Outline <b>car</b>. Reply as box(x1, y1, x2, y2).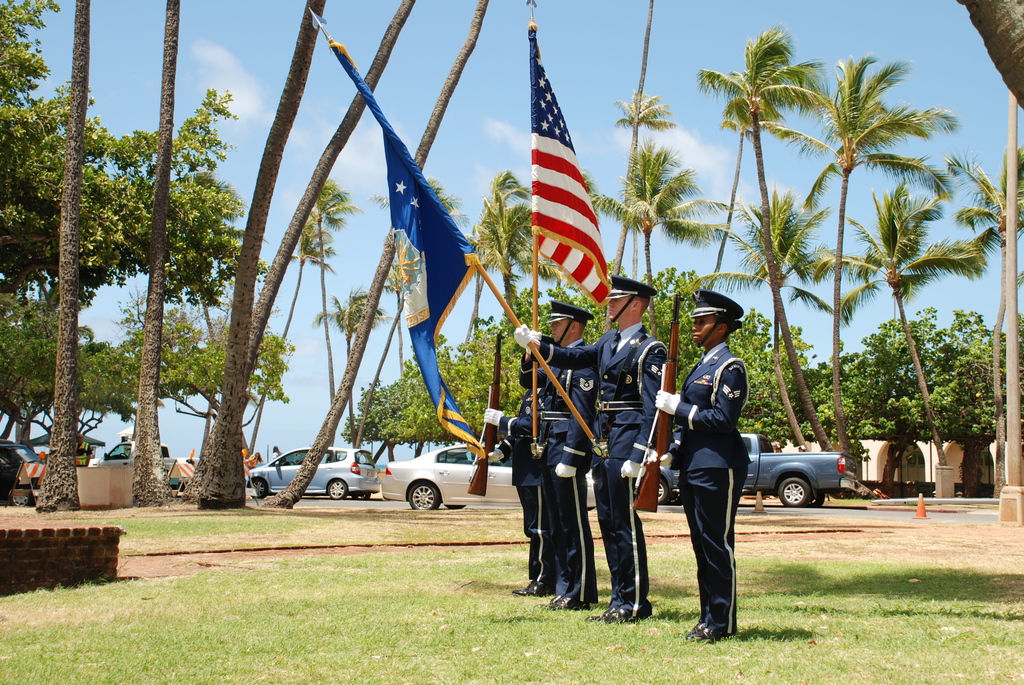
box(0, 436, 51, 507).
